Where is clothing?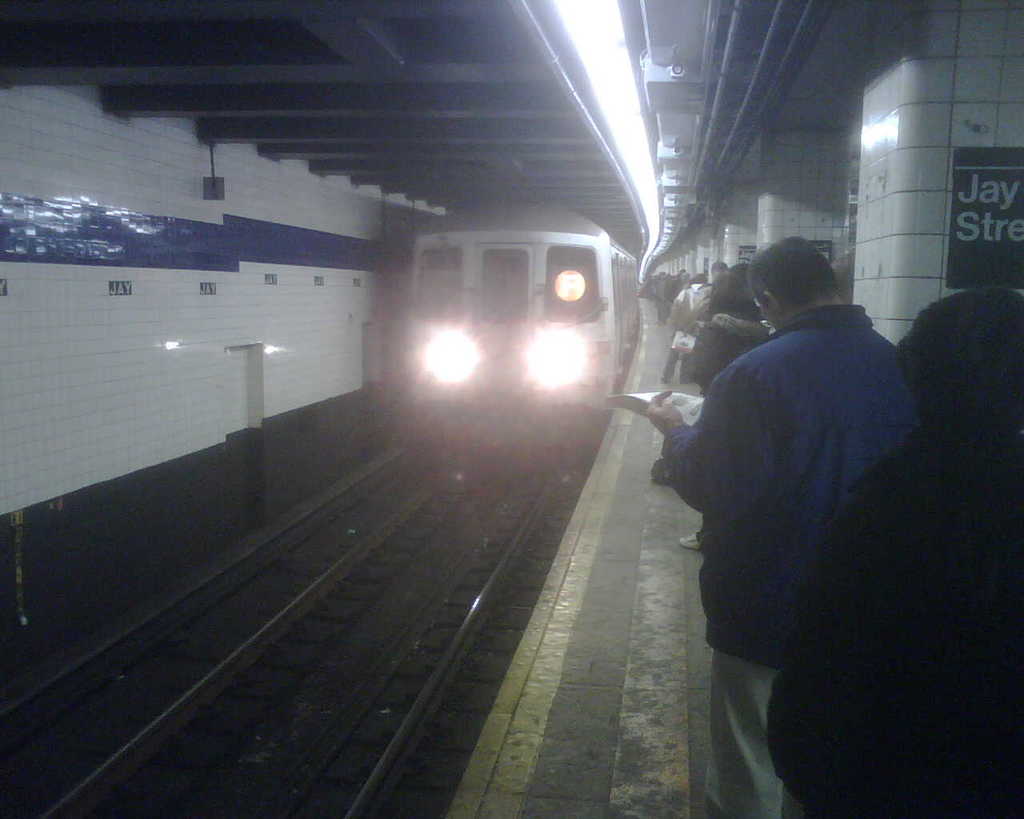
BBox(666, 248, 917, 723).
